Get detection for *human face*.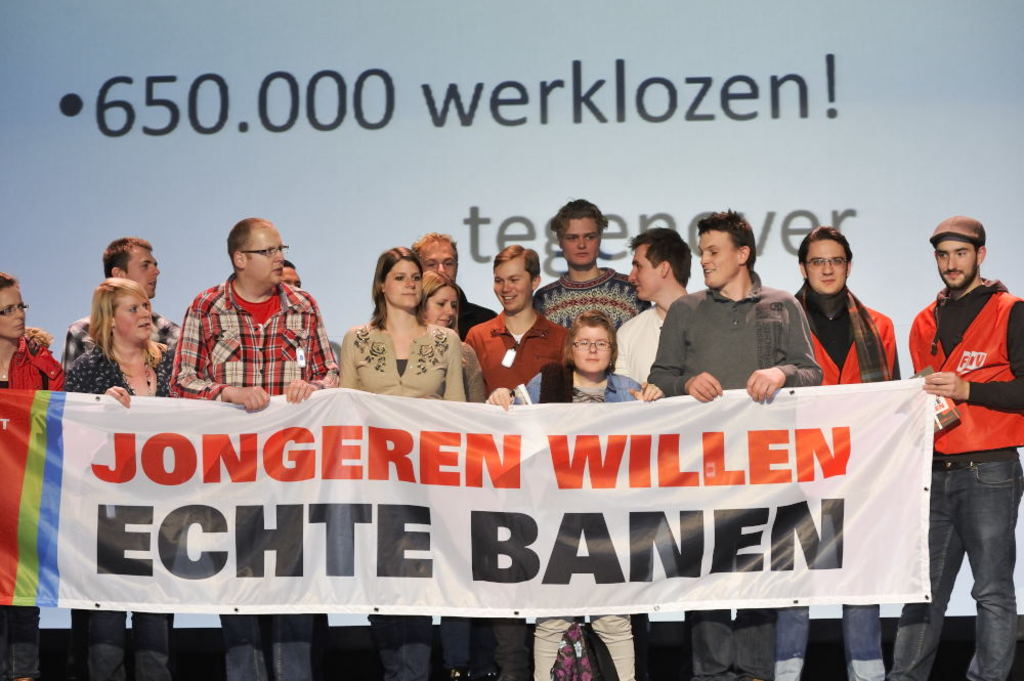
Detection: bbox=(281, 264, 298, 288).
